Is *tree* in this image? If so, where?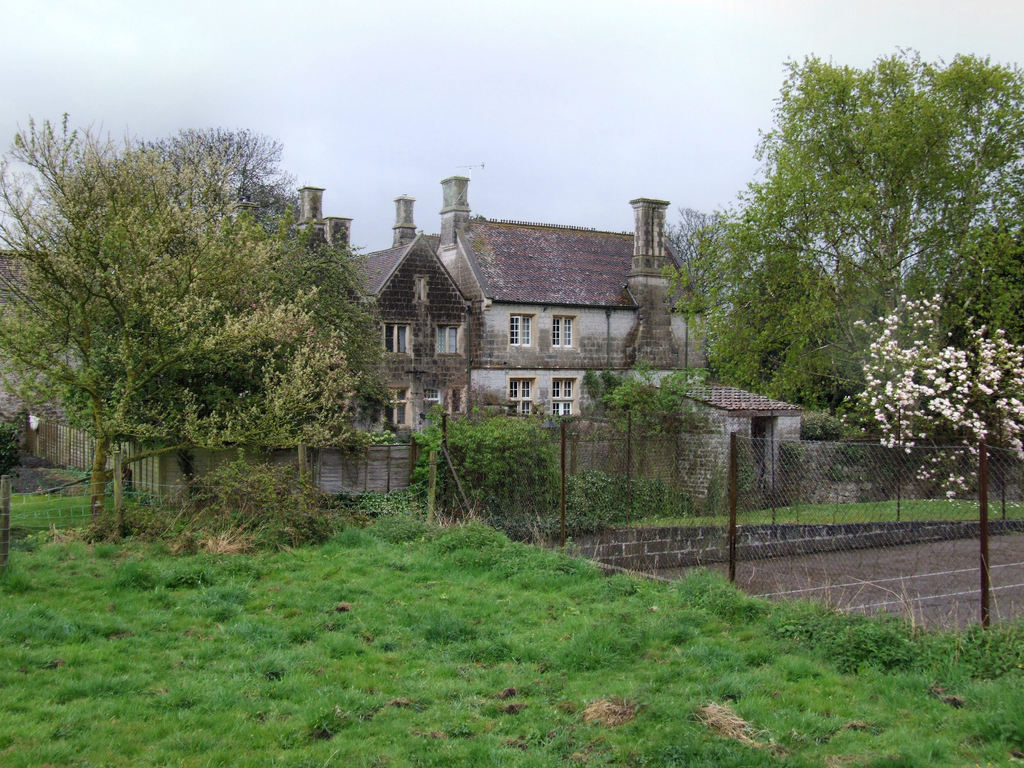
Yes, at (851, 294, 1023, 483).
